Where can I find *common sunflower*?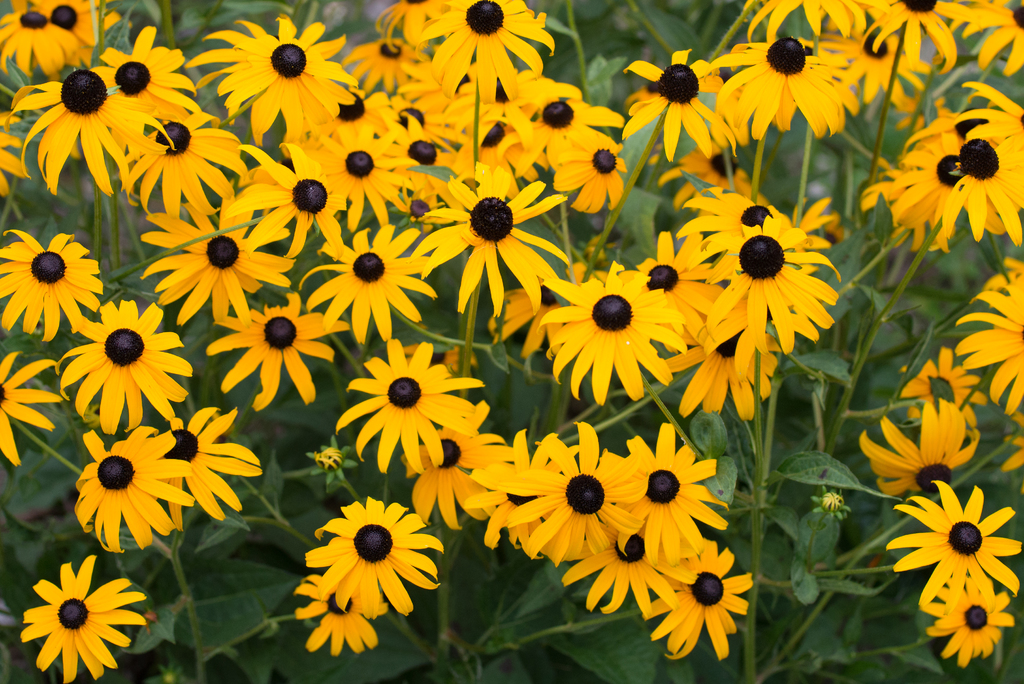
You can find it at Rect(136, 113, 236, 211).
